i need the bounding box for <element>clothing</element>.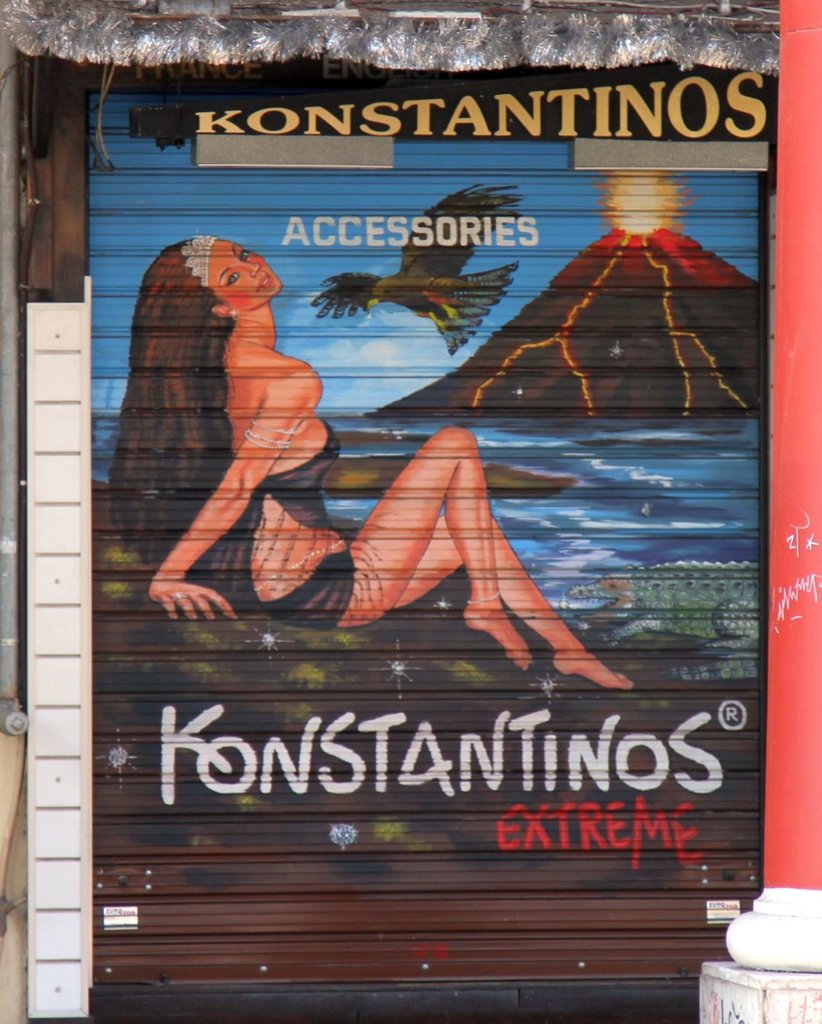
Here it is: crop(210, 413, 356, 627).
